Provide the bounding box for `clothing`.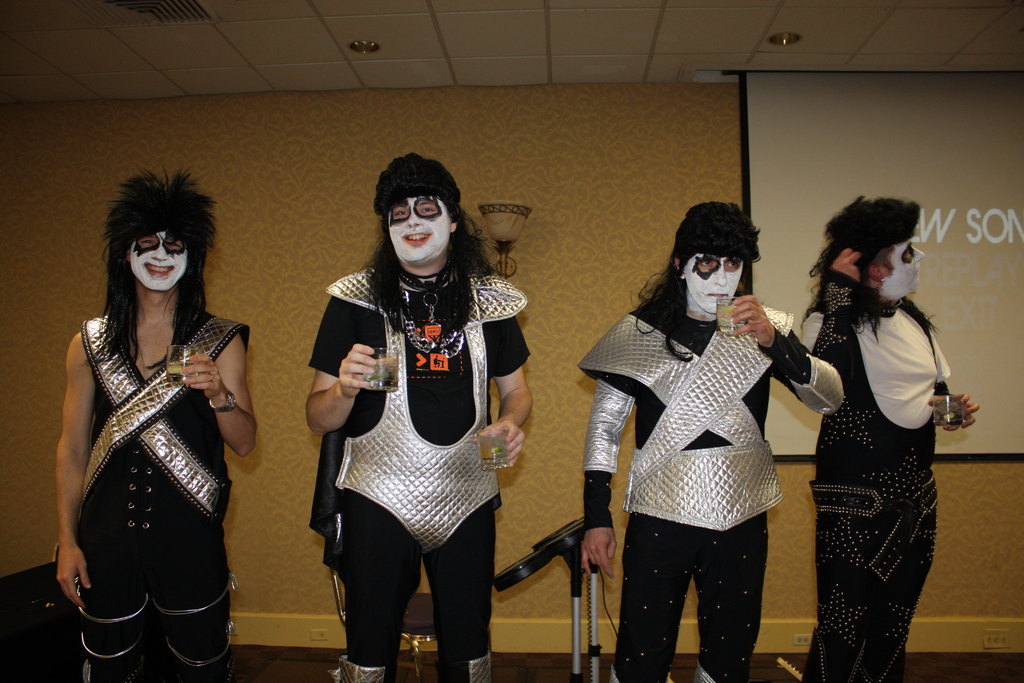
select_region(306, 264, 534, 682).
